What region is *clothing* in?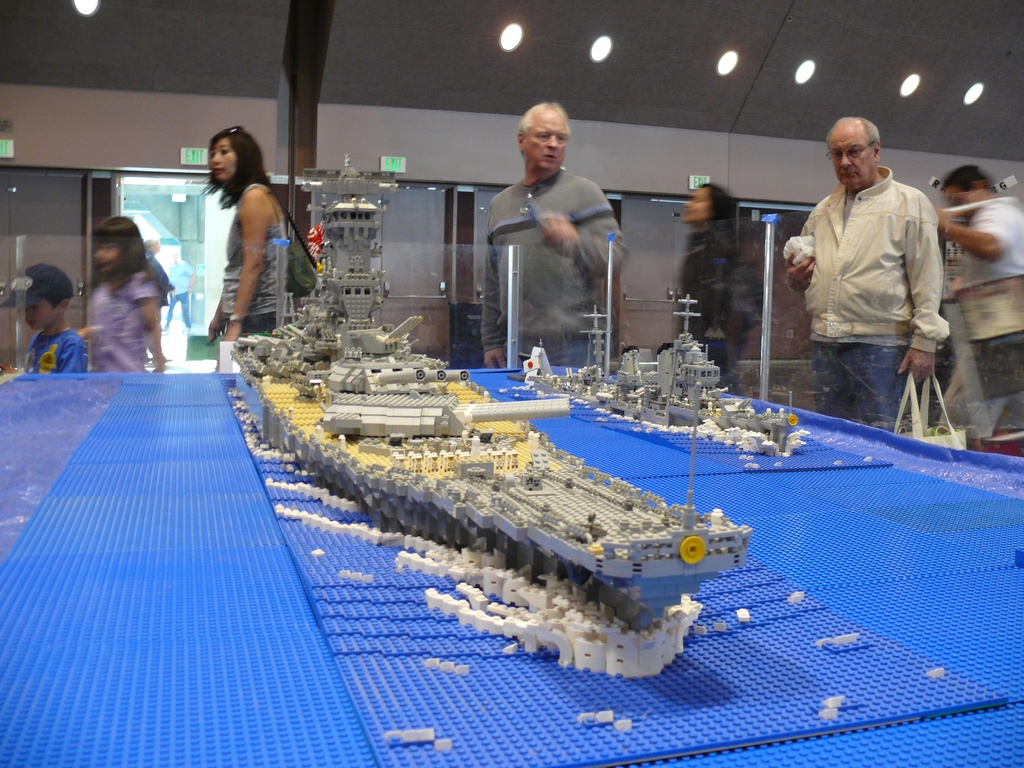
box=[212, 183, 298, 323].
